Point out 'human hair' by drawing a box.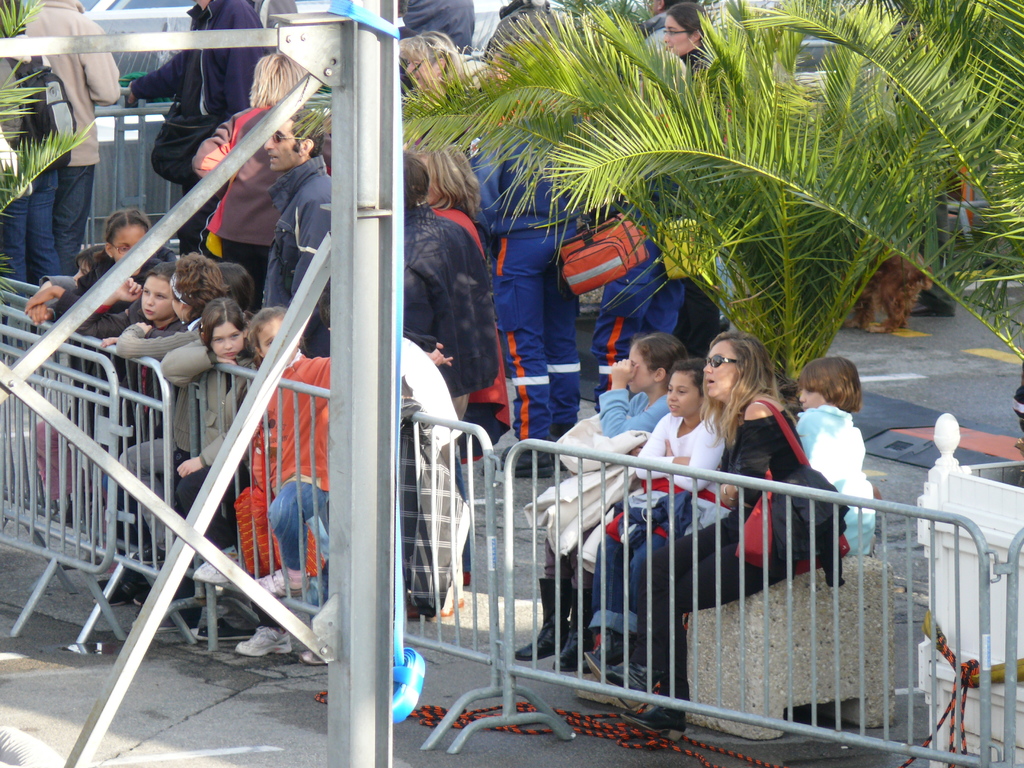
rect(170, 250, 226, 315).
